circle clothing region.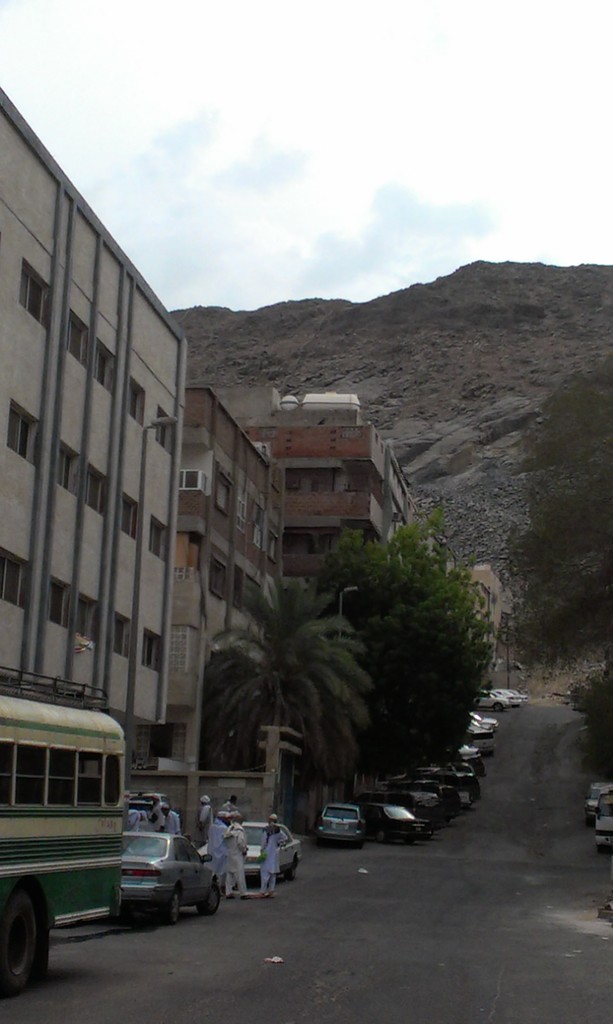
Region: box(196, 808, 218, 843).
